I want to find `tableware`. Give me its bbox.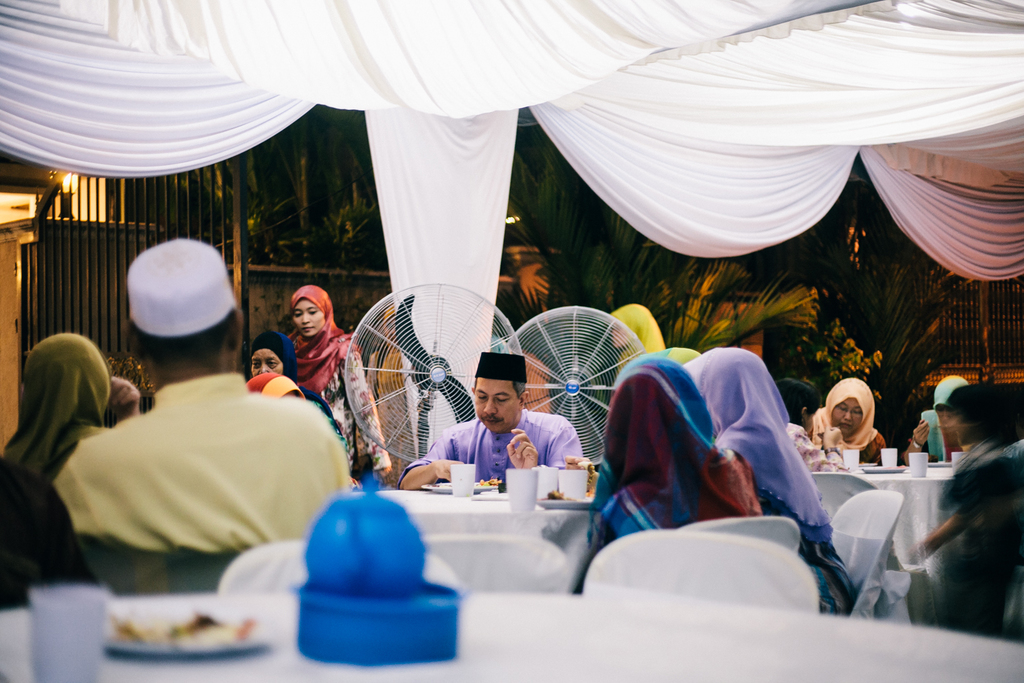
927/456/951/467.
